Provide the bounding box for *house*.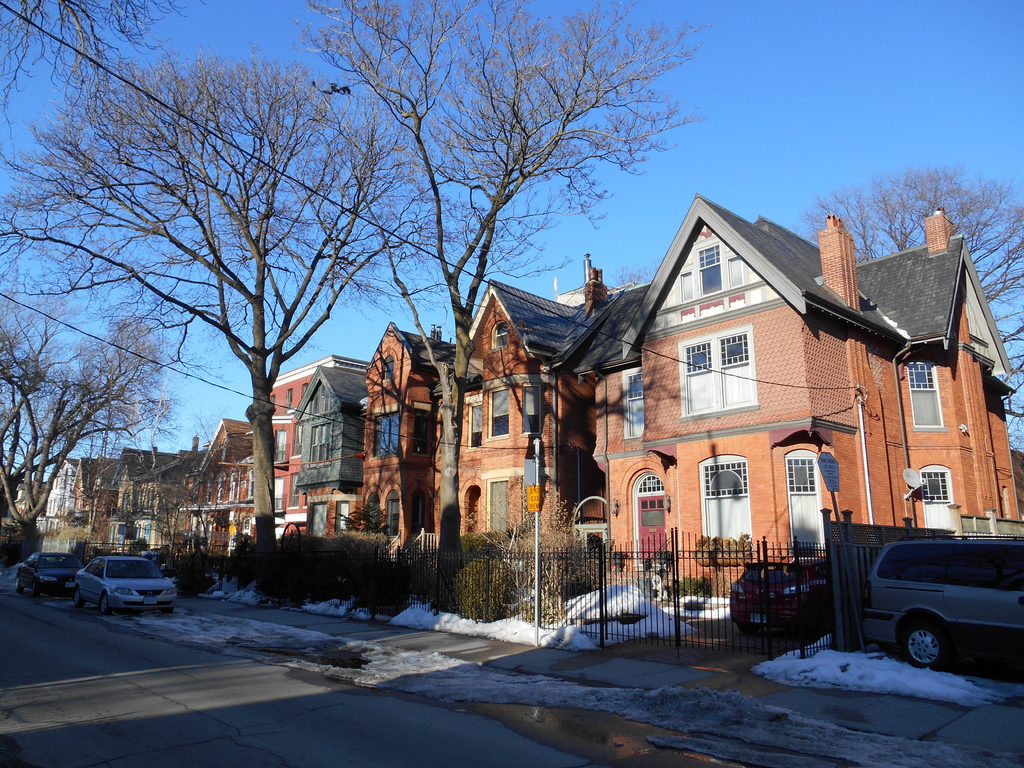
277,355,380,548.
